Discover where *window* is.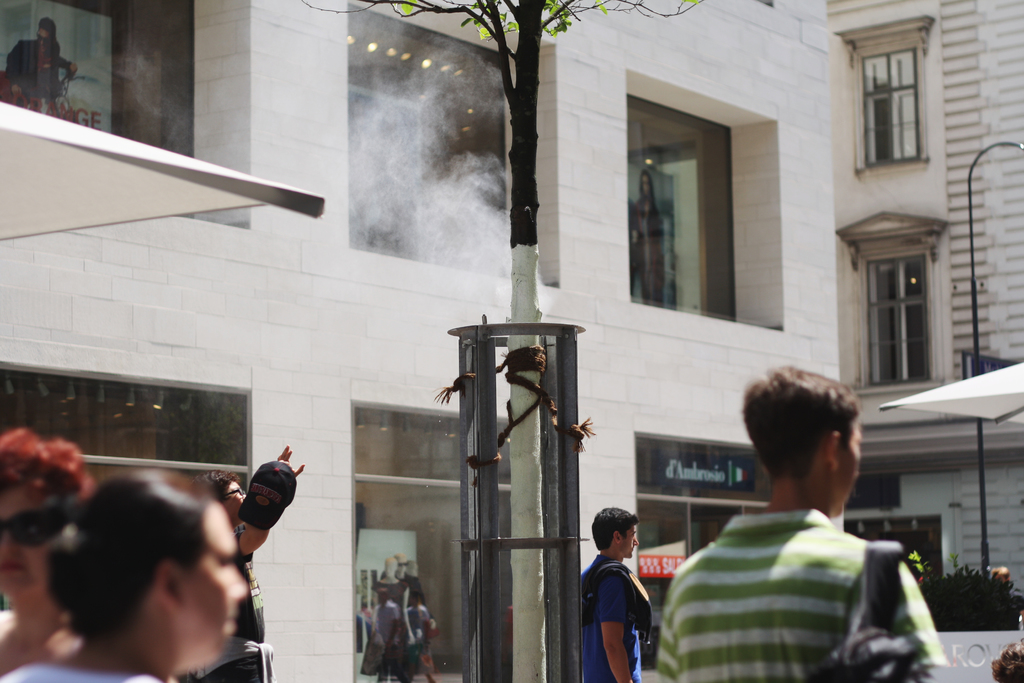
Discovered at 863,233,939,386.
